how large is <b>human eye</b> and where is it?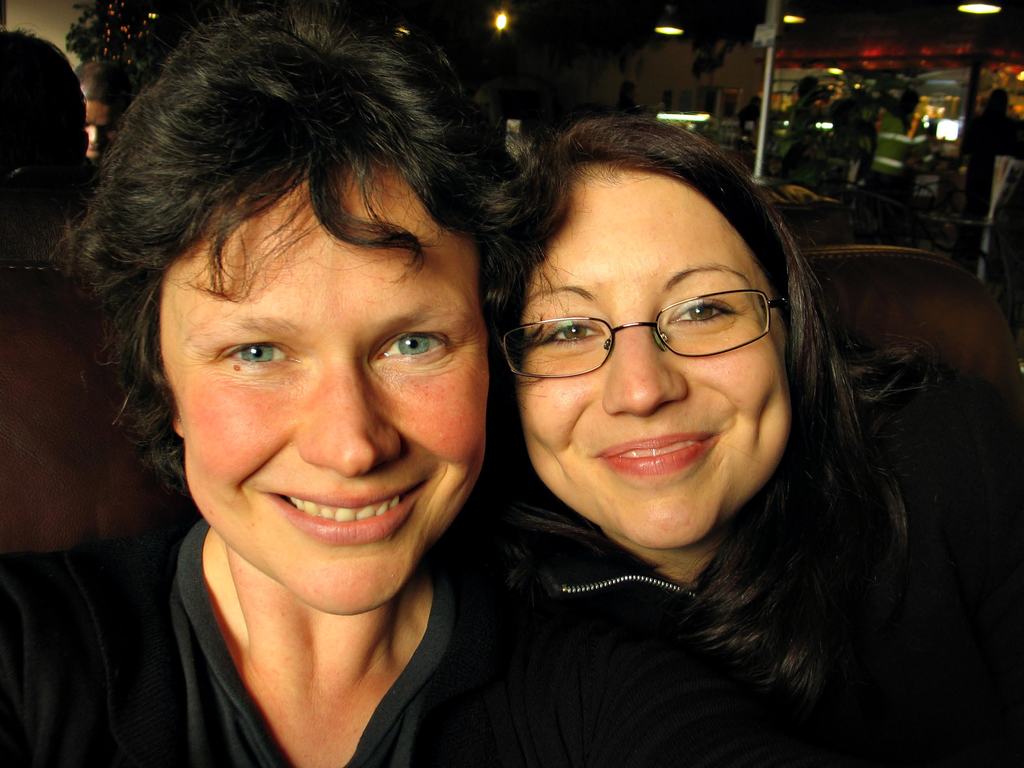
Bounding box: region(211, 331, 305, 378).
